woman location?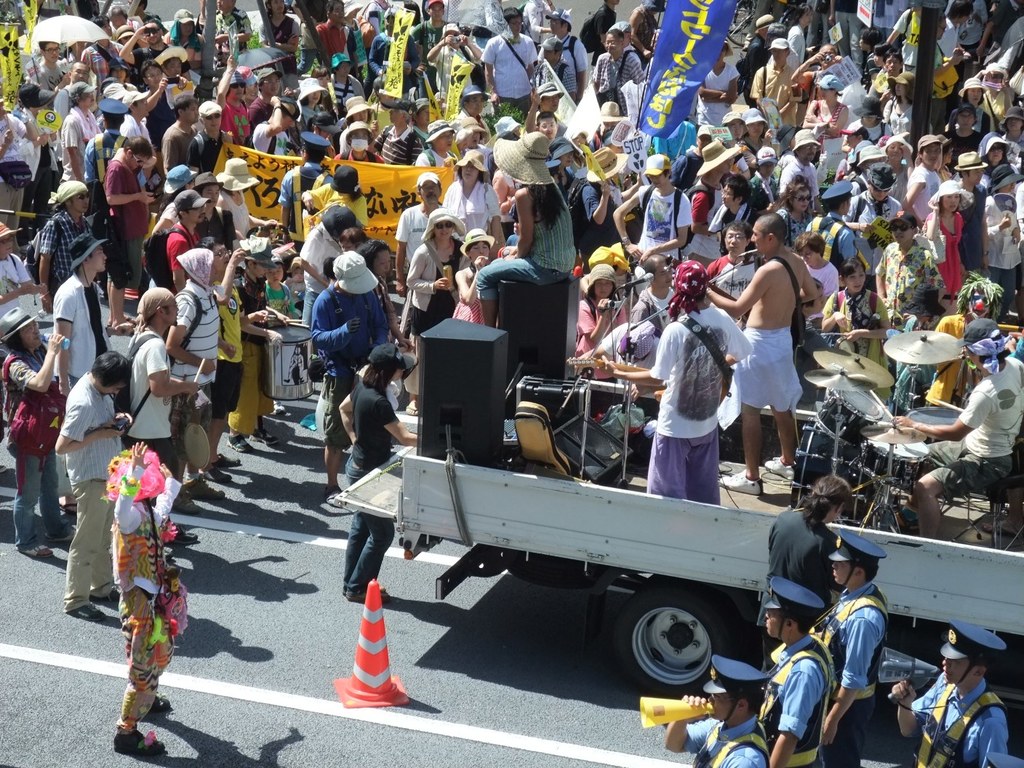
Rect(793, 224, 831, 335)
